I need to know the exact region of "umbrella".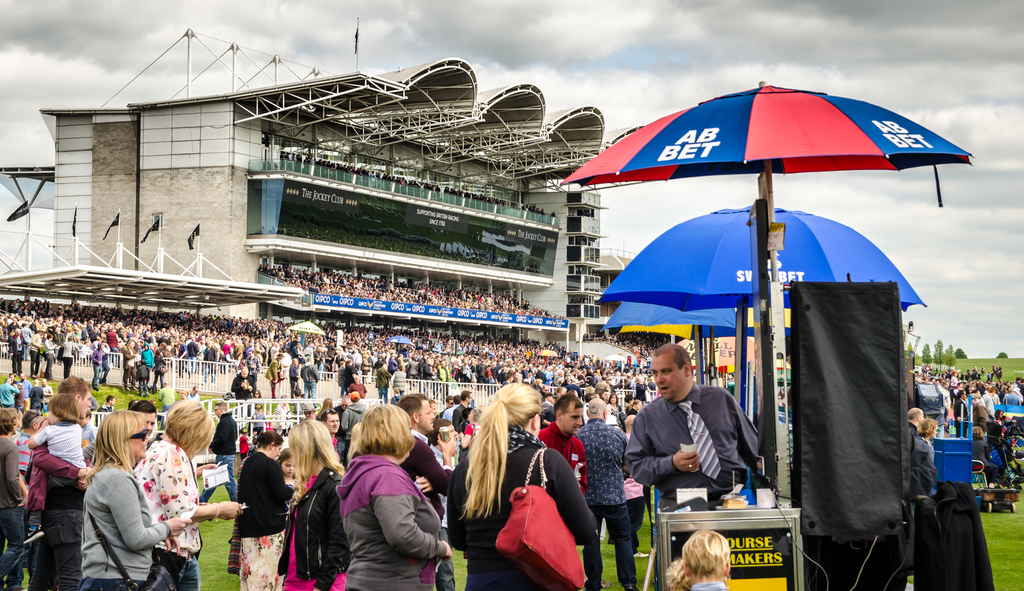
Region: 620:289:793:340.
